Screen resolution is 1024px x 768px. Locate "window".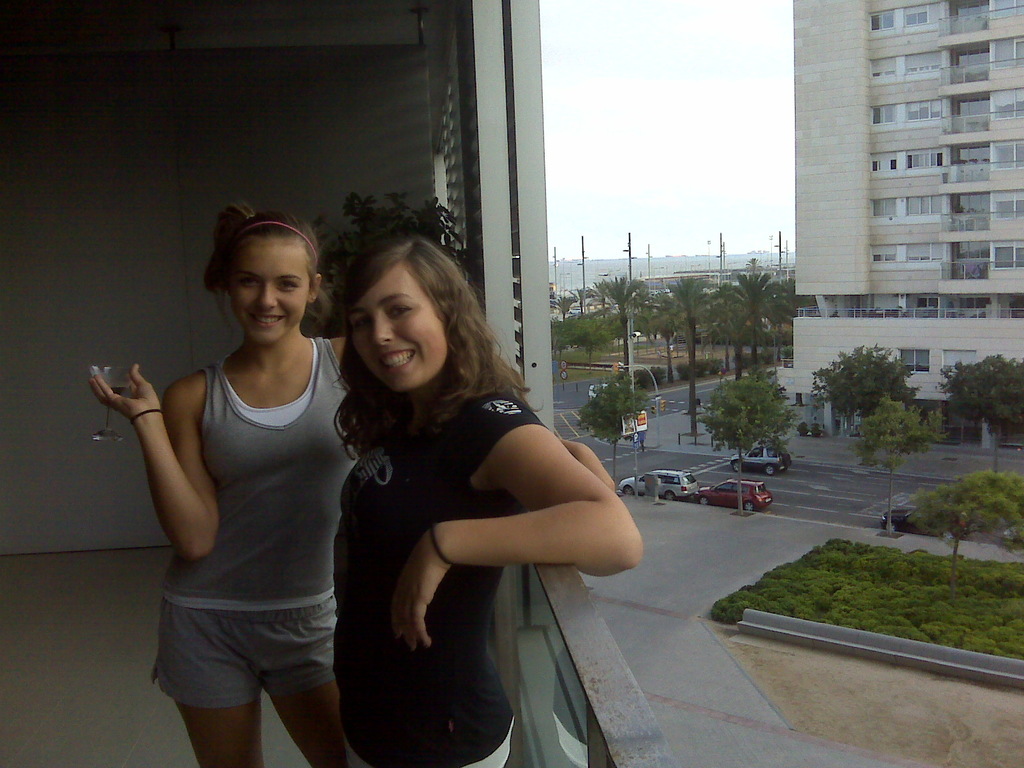
box(977, 298, 994, 310).
